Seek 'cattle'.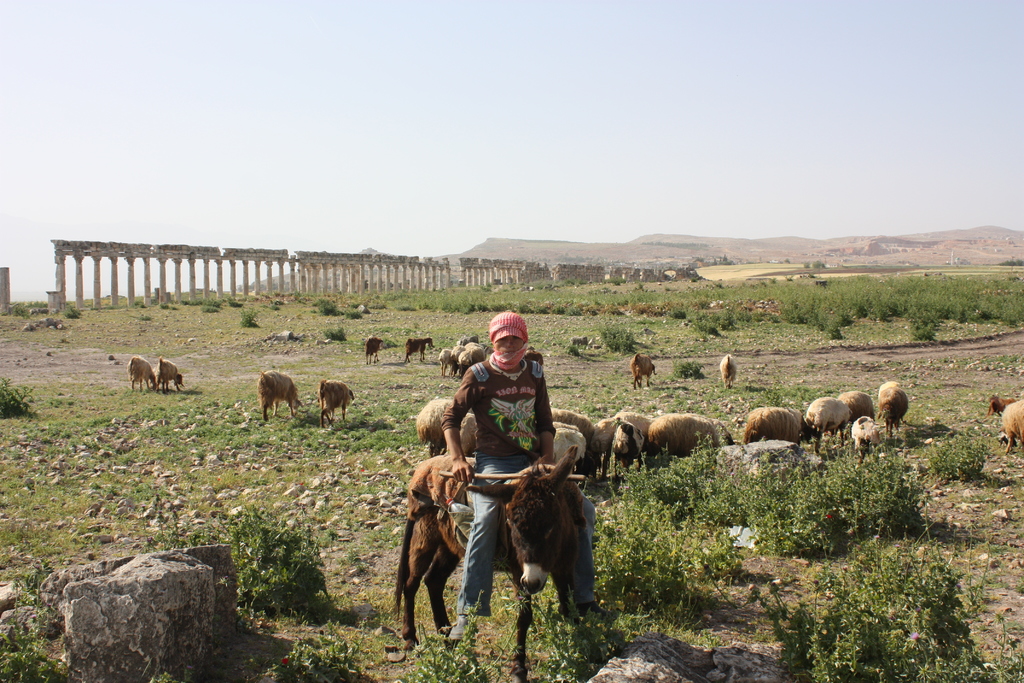
125:355:155:391.
